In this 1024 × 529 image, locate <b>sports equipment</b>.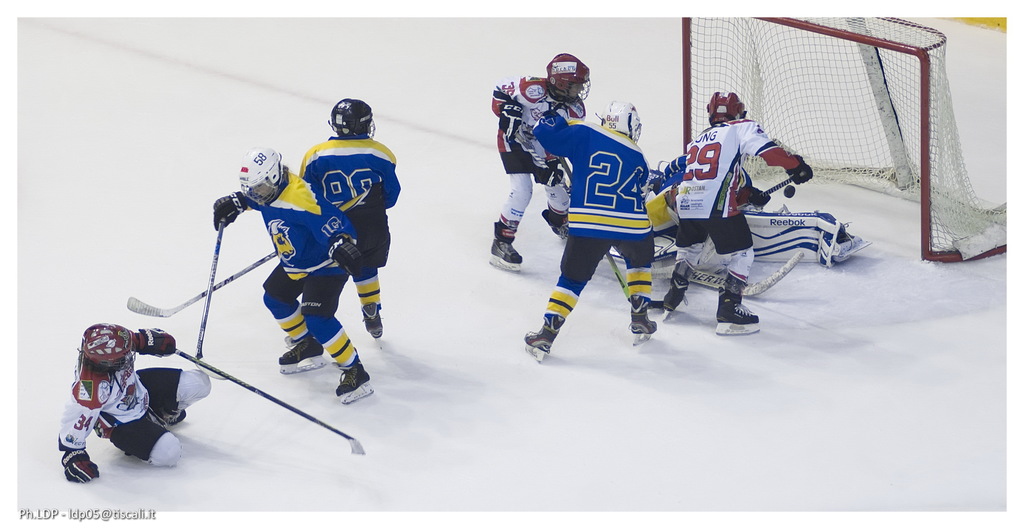
Bounding box: <box>278,334,328,373</box>.
